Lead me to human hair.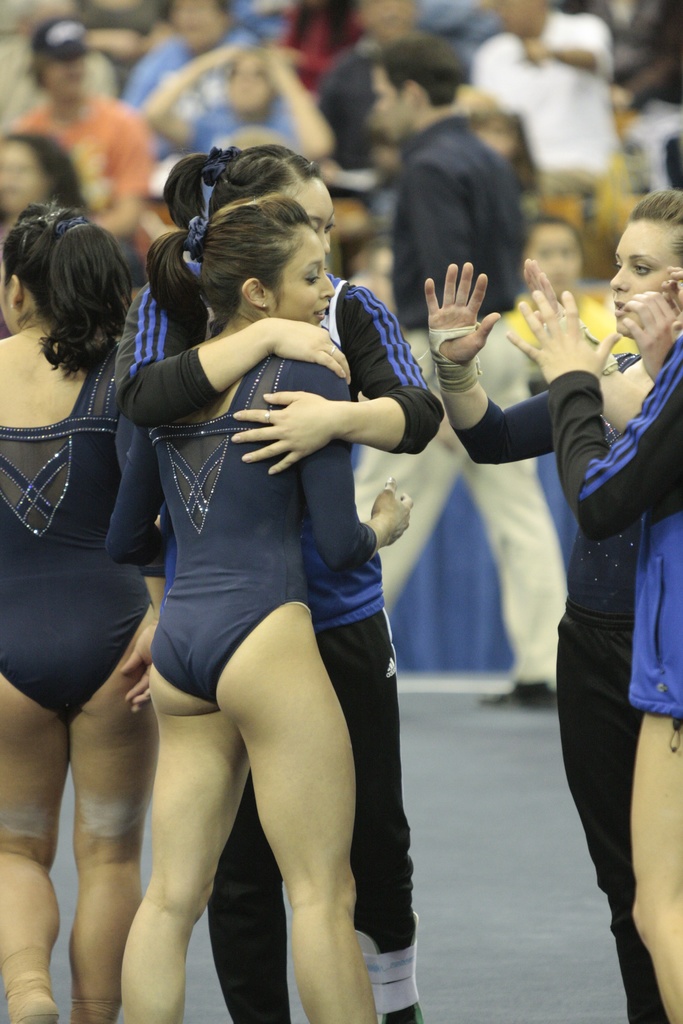
Lead to (628,185,682,273).
